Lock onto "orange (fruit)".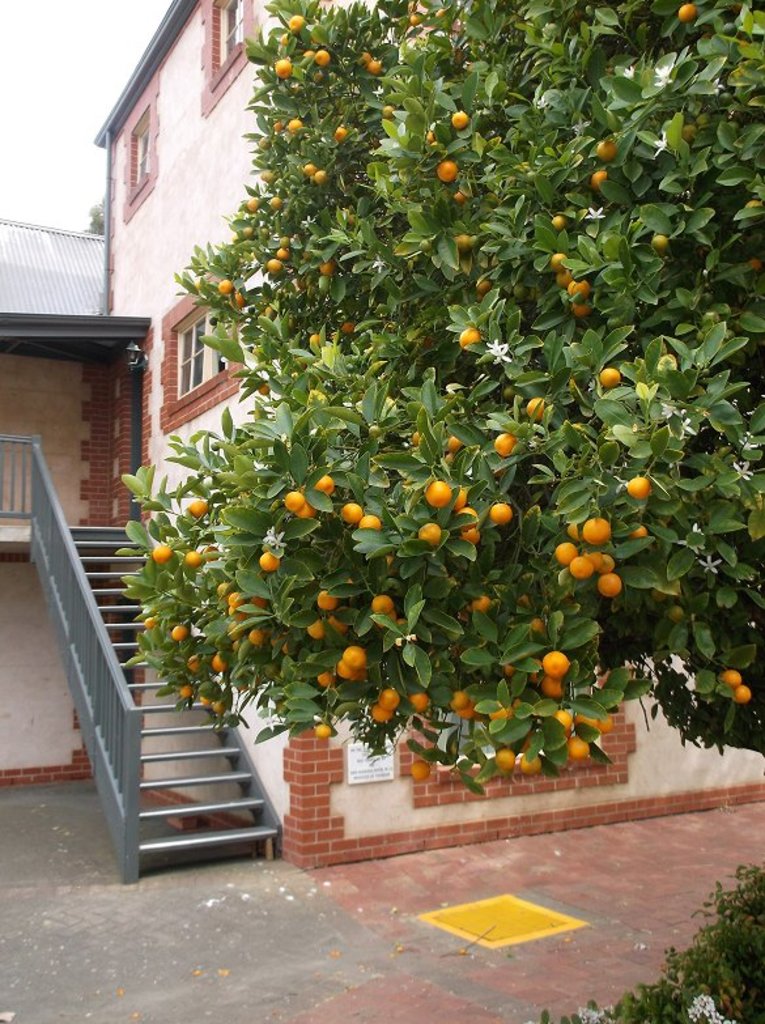
Locked: select_region(415, 524, 449, 540).
